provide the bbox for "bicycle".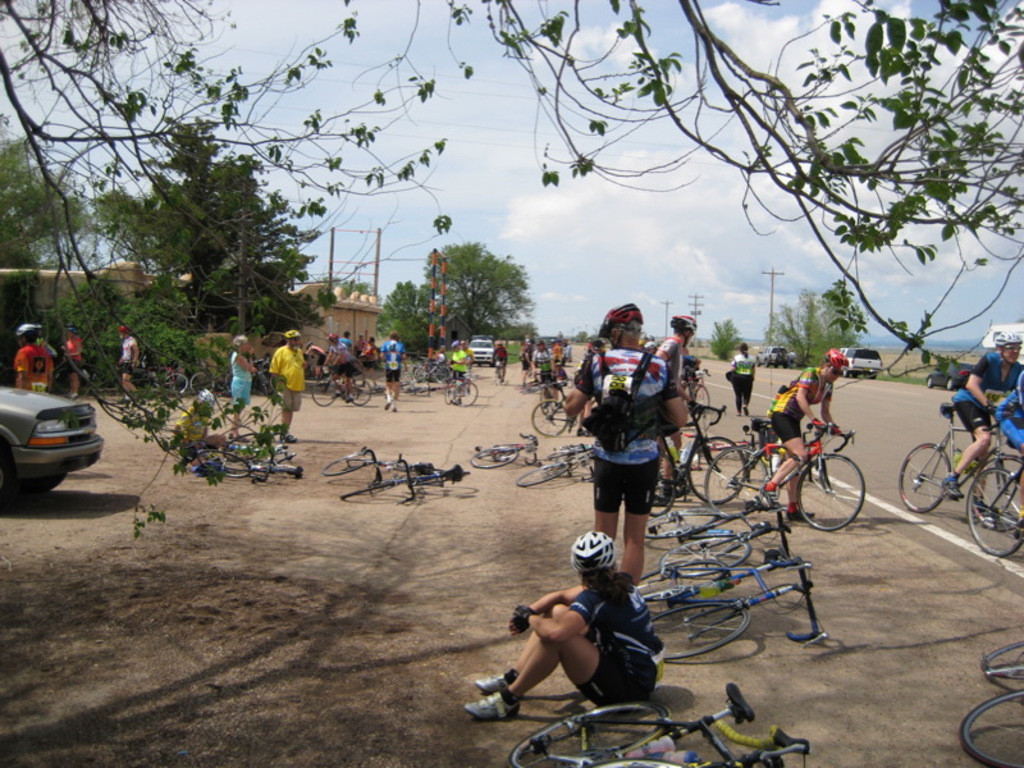
region(532, 380, 582, 426).
